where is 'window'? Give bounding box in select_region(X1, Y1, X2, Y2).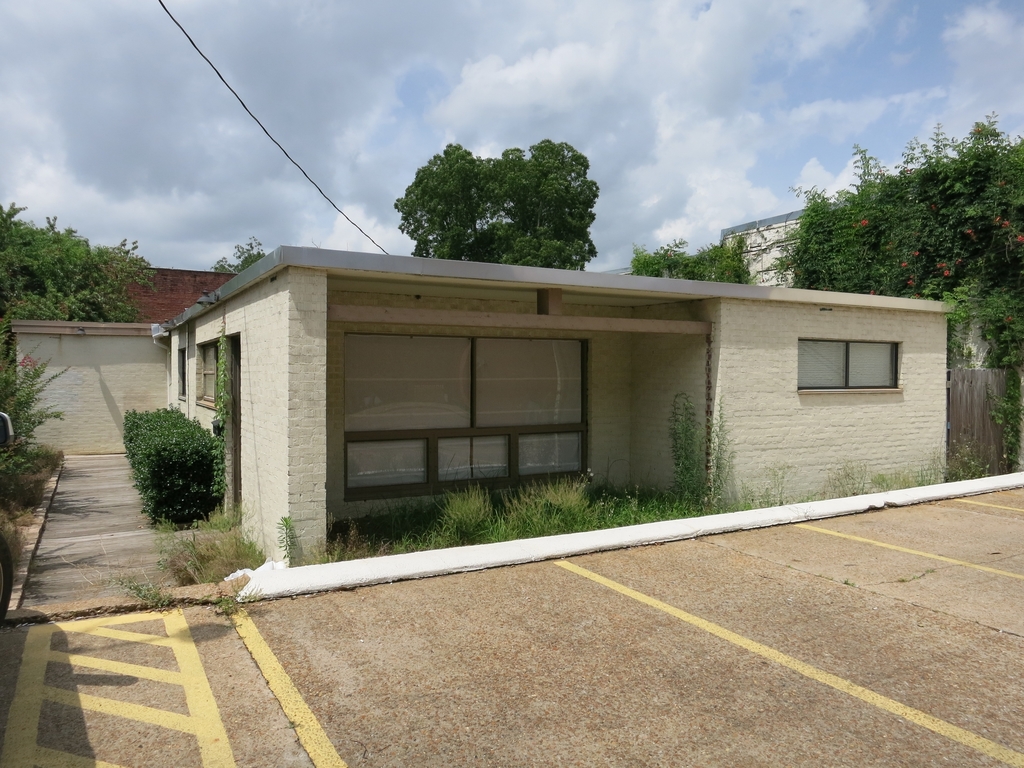
select_region(799, 339, 899, 393).
